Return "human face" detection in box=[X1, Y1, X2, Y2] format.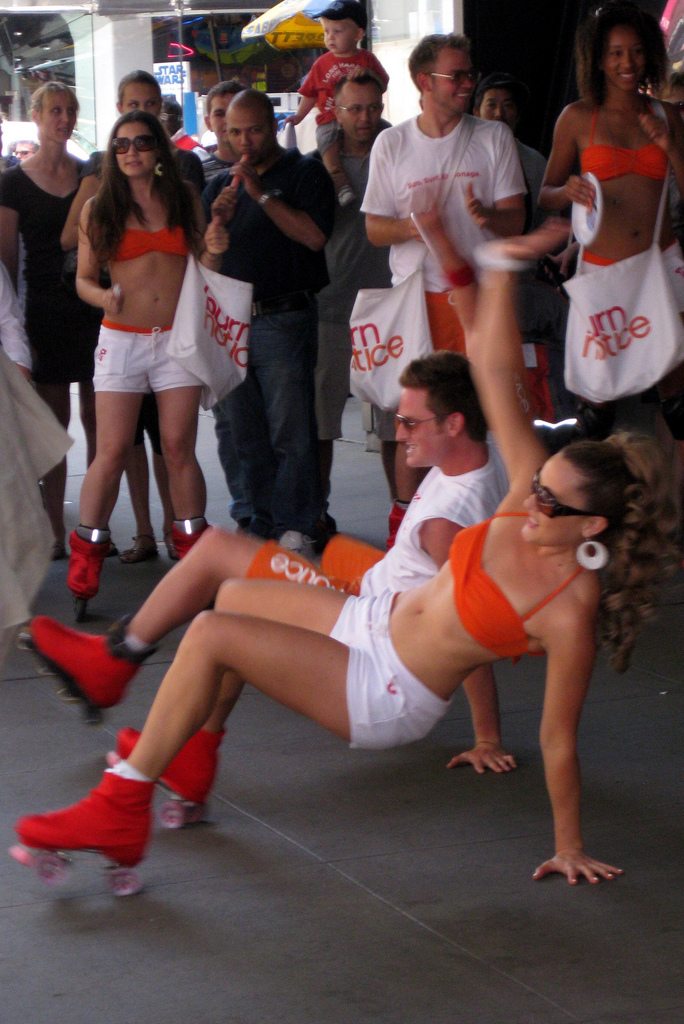
box=[114, 121, 160, 174].
